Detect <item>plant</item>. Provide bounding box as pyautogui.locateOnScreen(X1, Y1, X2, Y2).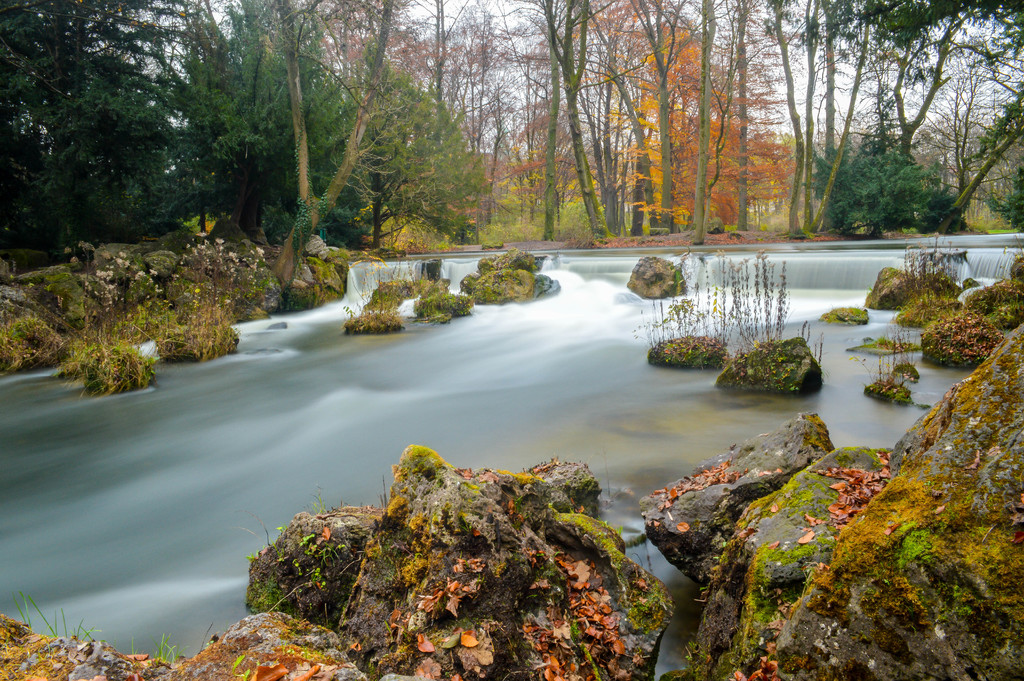
pyautogui.locateOnScreen(438, 617, 475, 634).
